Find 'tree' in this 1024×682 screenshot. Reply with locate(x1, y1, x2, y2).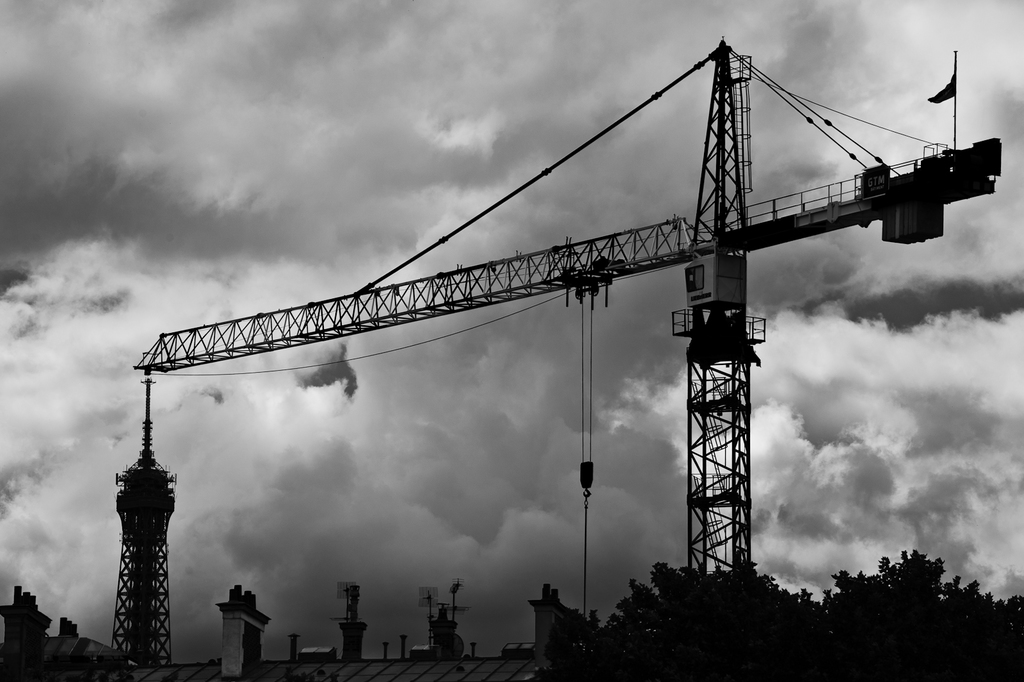
locate(570, 565, 808, 654).
